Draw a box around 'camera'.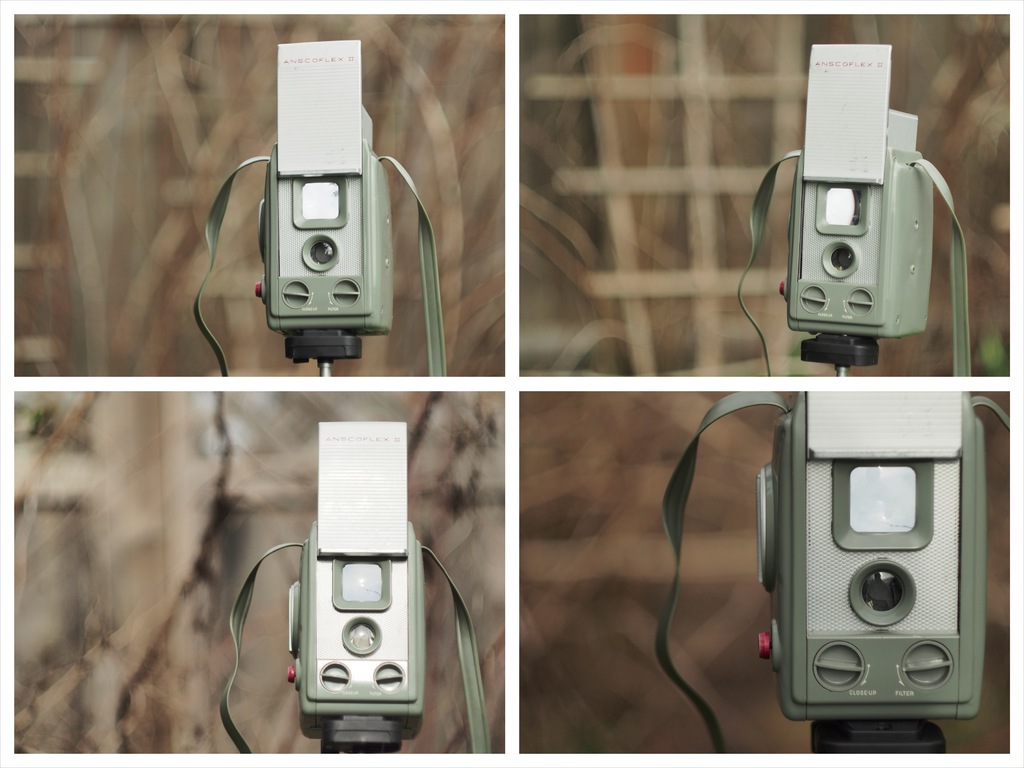
[780, 42, 931, 339].
